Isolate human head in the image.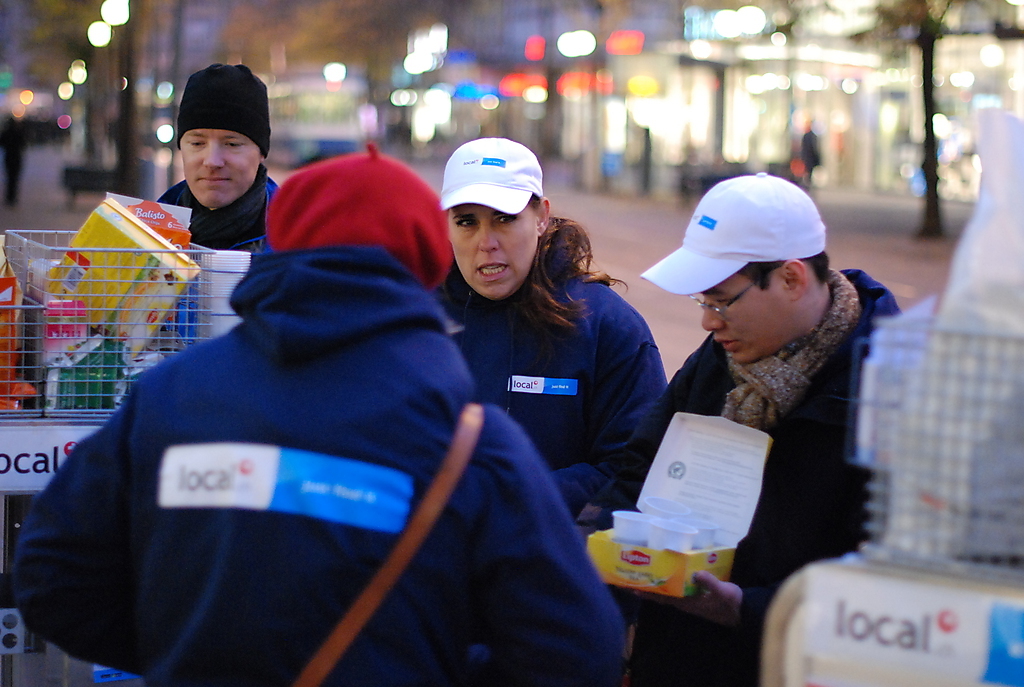
Isolated region: {"left": 262, "top": 155, "right": 448, "bottom": 272}.
